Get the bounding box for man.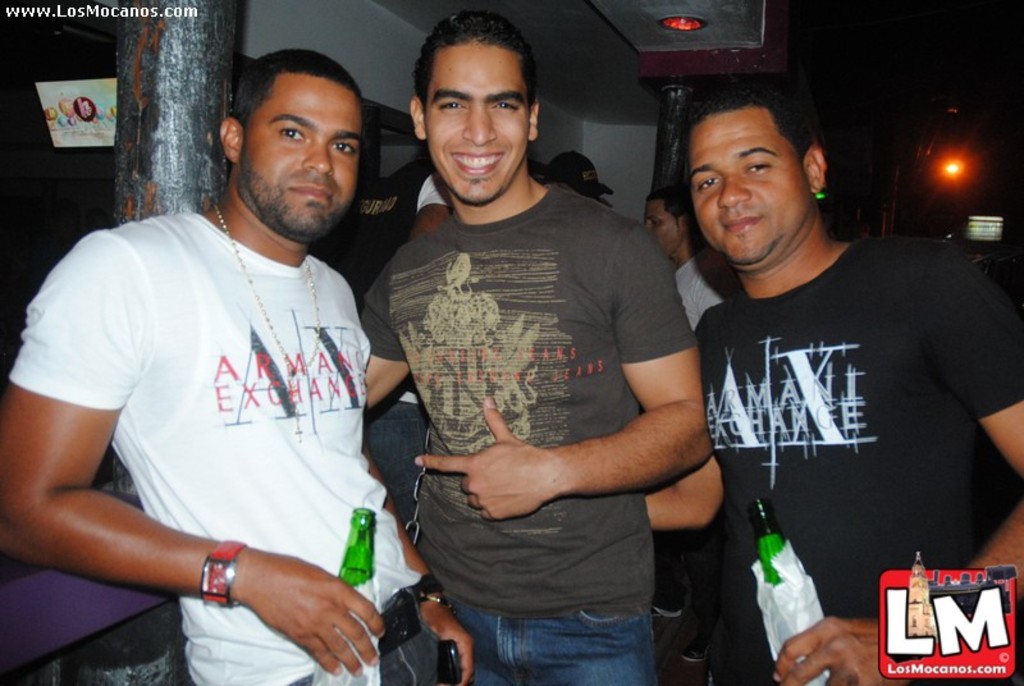
detection(630, 59, 1012, 655).
